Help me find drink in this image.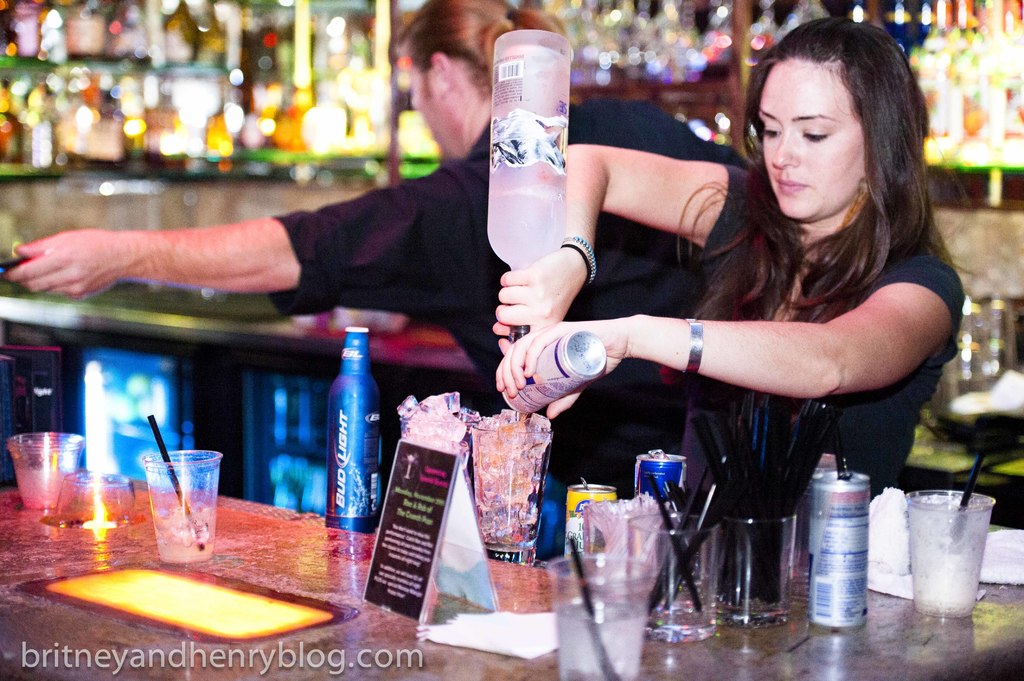
Found it: BBox(143, 459, 220, 559).
